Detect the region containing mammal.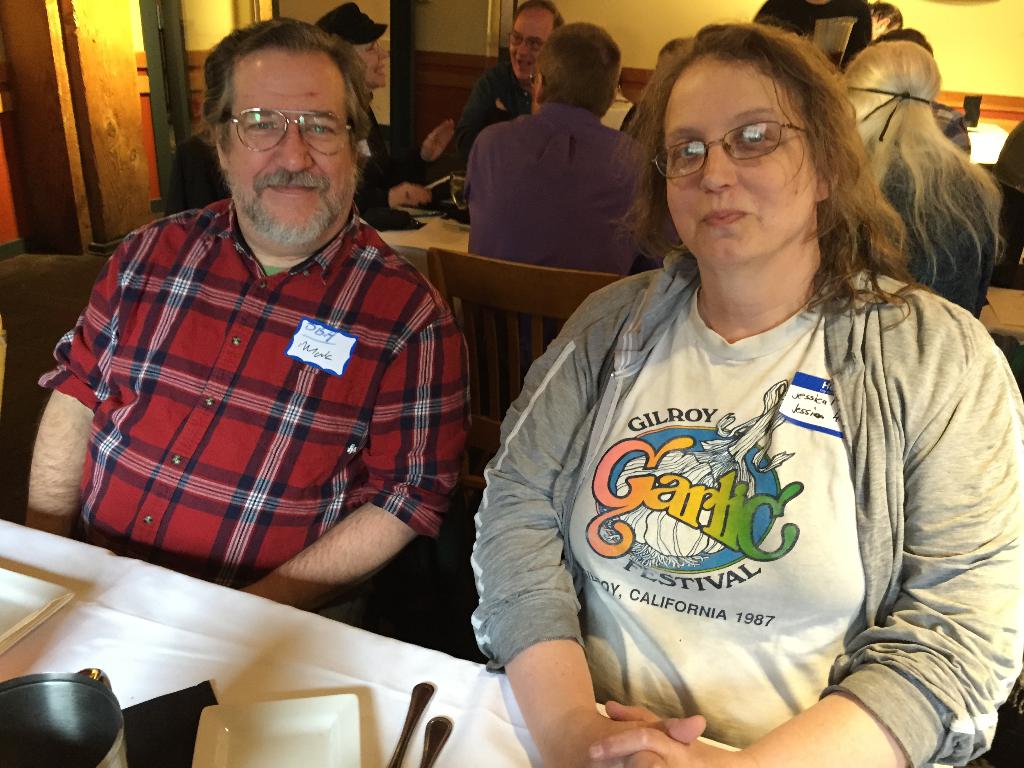
region(620, 40, 696, 135).
